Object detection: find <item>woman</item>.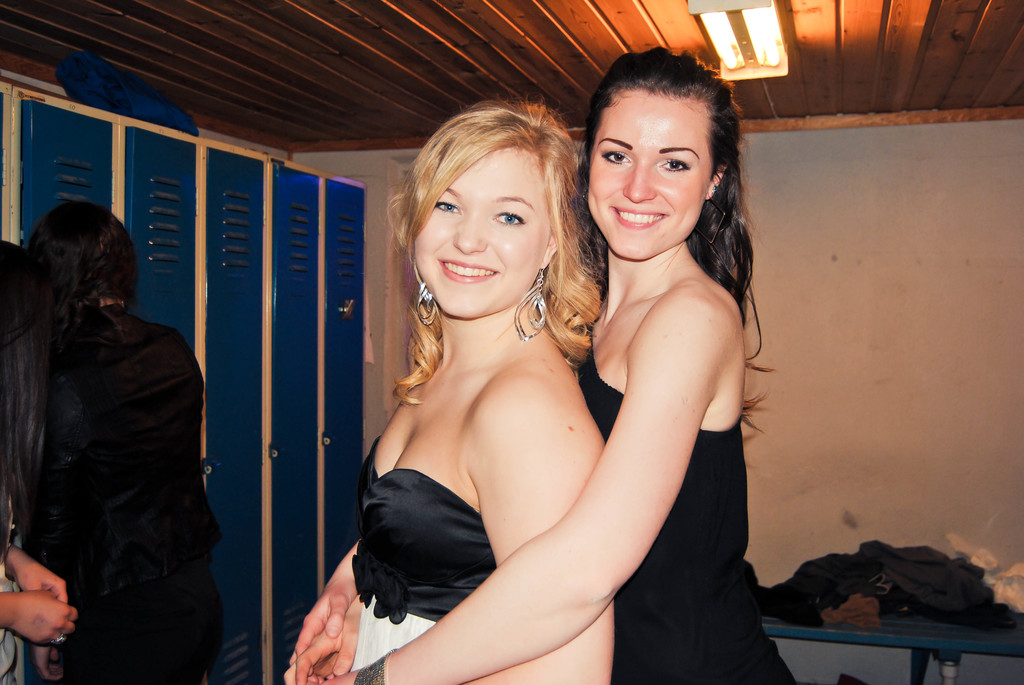
(0, 233, 77, 684).
